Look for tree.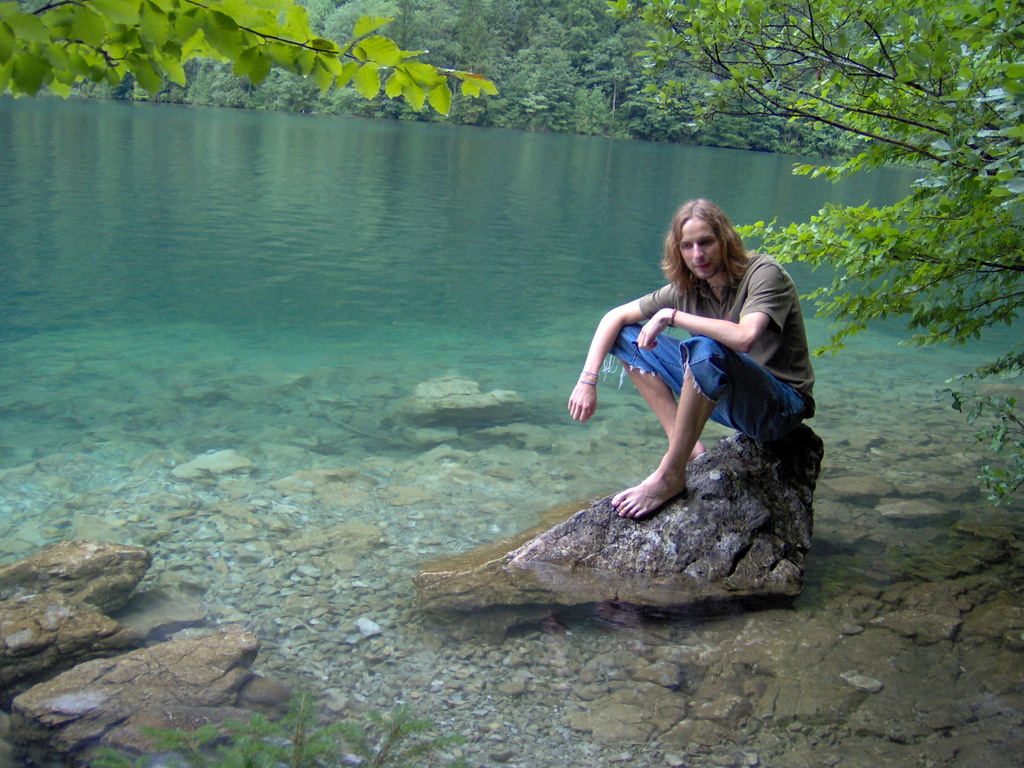
Found: 605:0:1023:511.
